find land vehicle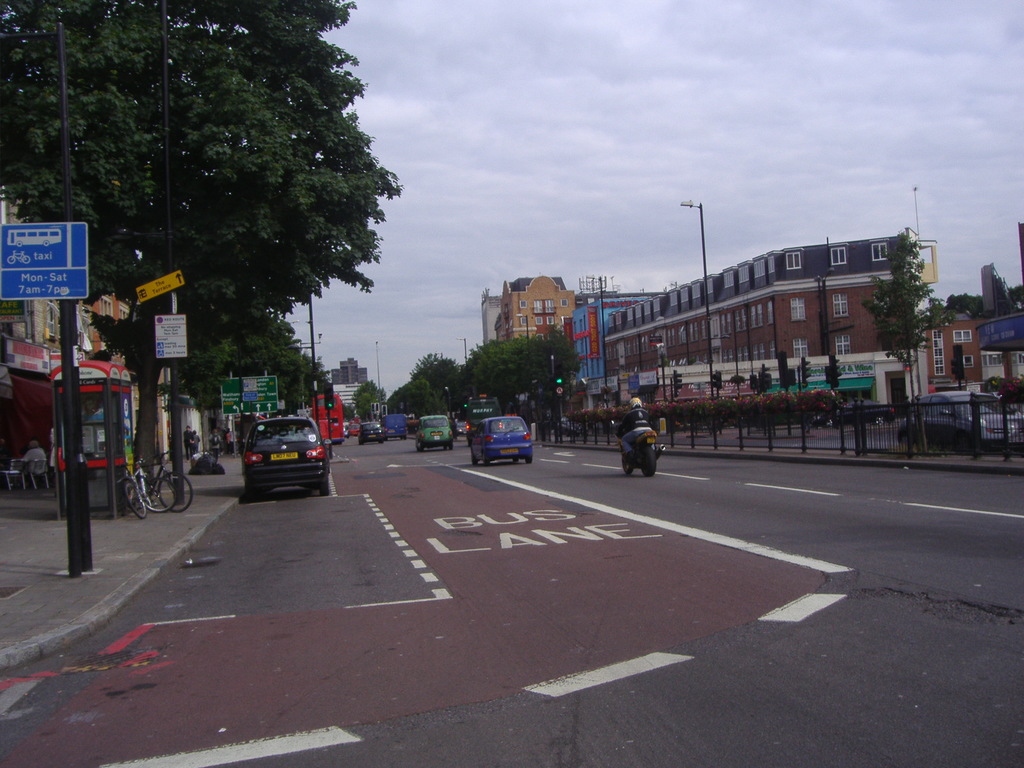
[x1=415, y1=415, x2=451, y2=450]
